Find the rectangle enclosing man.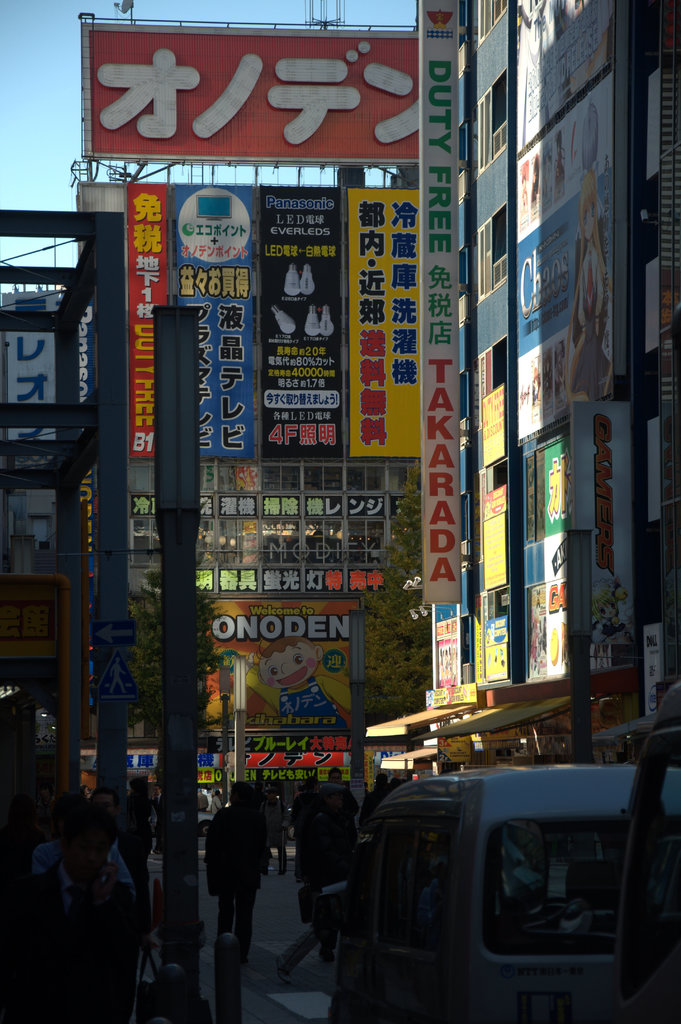
locate(0, 817, 137, 1023).
